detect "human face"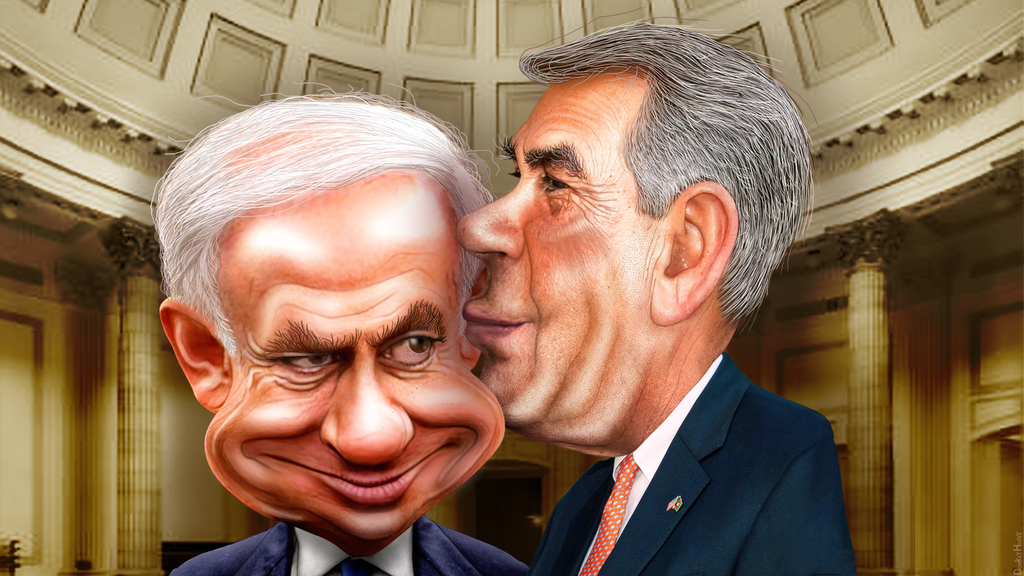
(x1=202, y1=180, x2=500, y2=570)
